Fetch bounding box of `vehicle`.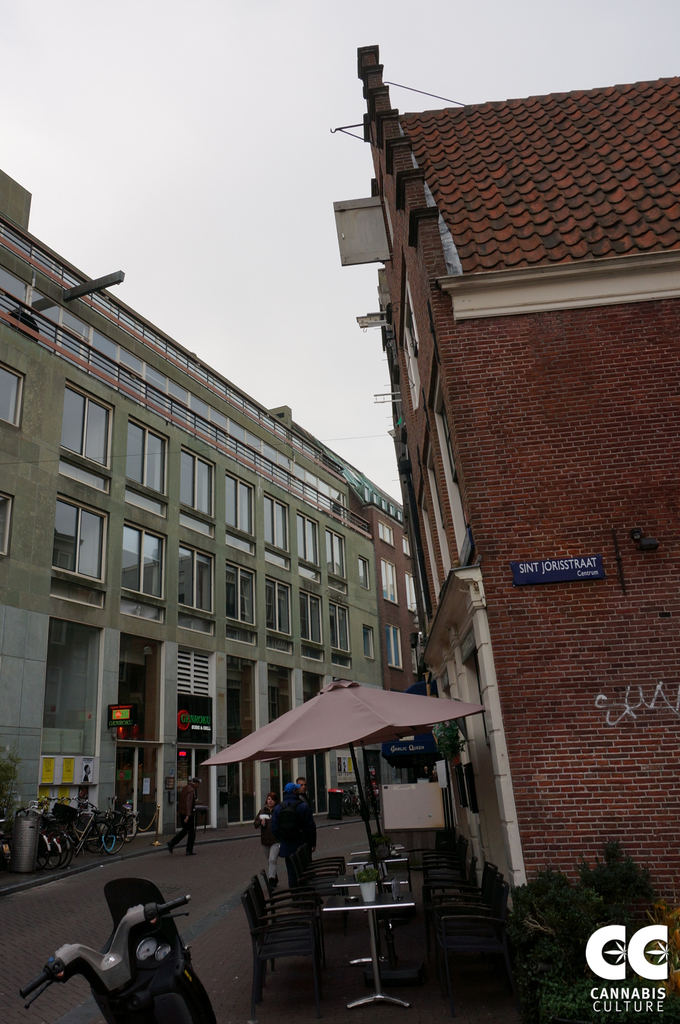
Bbox: bbox(347, 784, 366, 814).
